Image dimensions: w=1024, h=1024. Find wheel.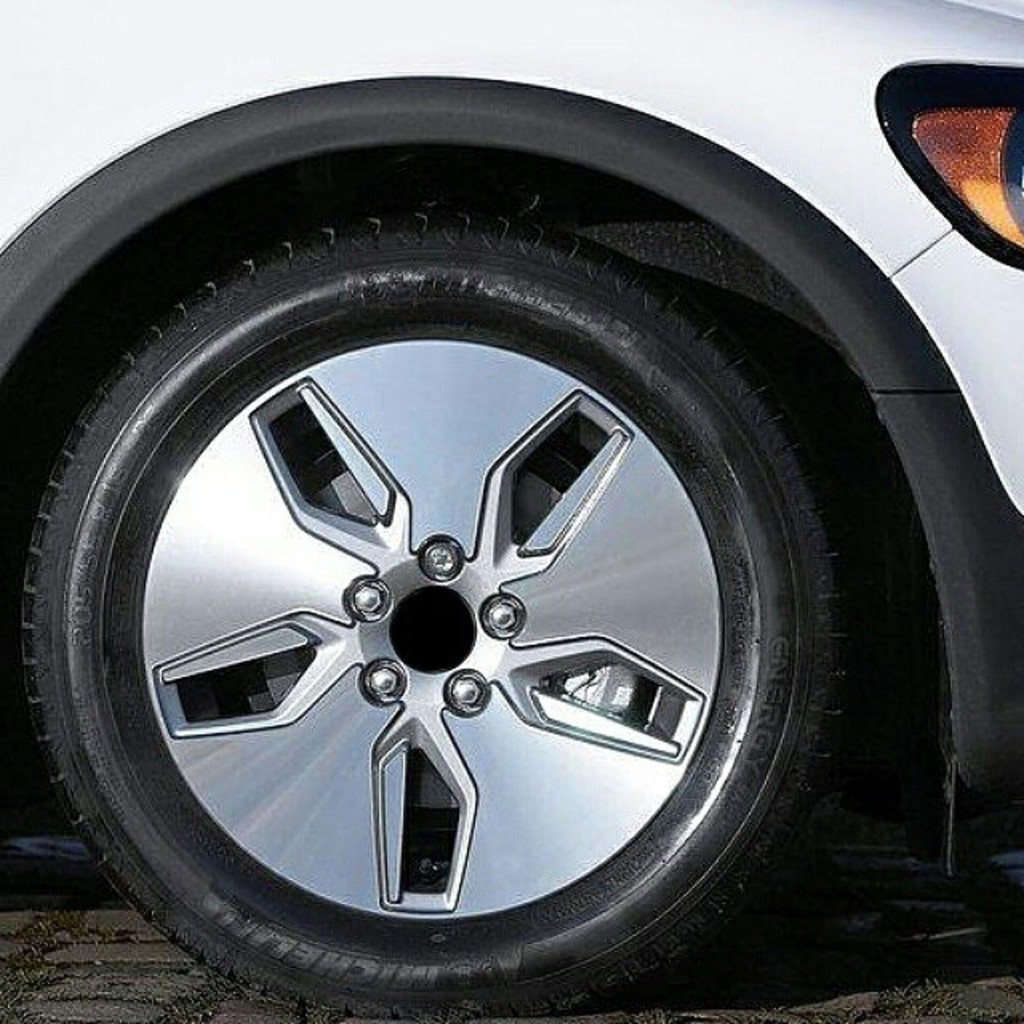
x1=14 y1=205 x2=856 y2=998.
